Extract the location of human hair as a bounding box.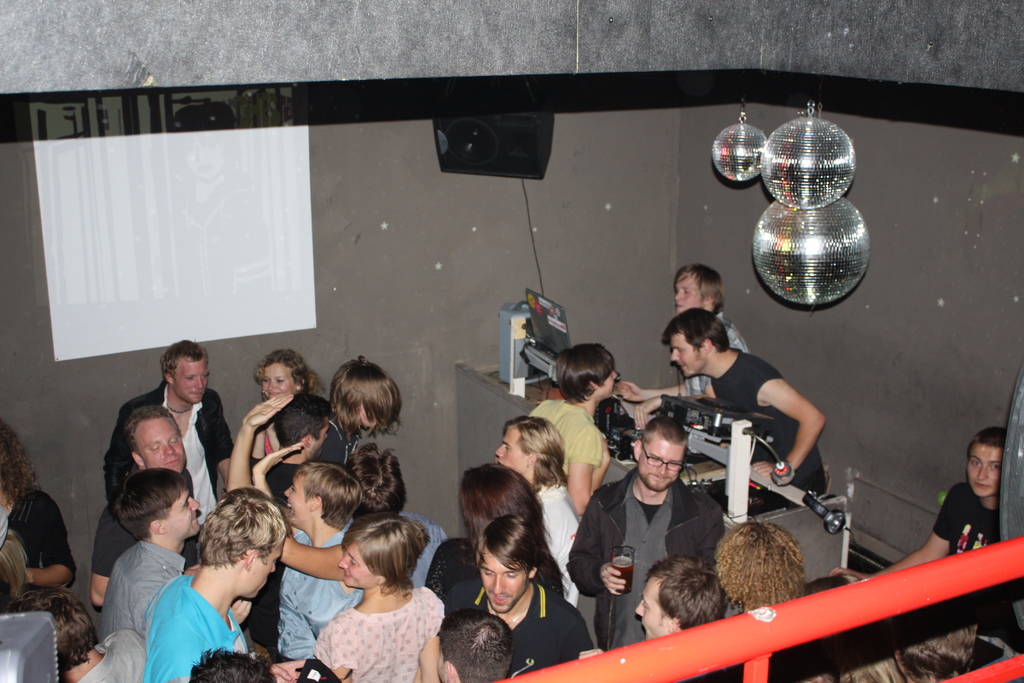
l=966, t=425, r=1008, b=457.
